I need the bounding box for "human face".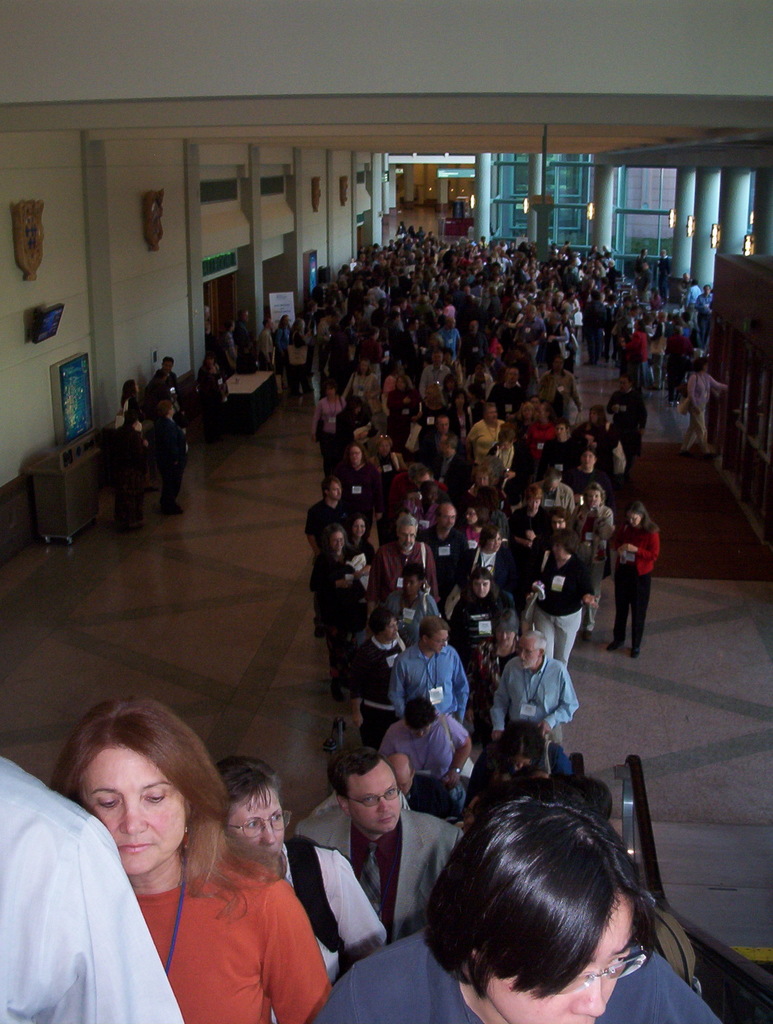
Here it is: [left=395, top=769, right=411, bottom=793].
